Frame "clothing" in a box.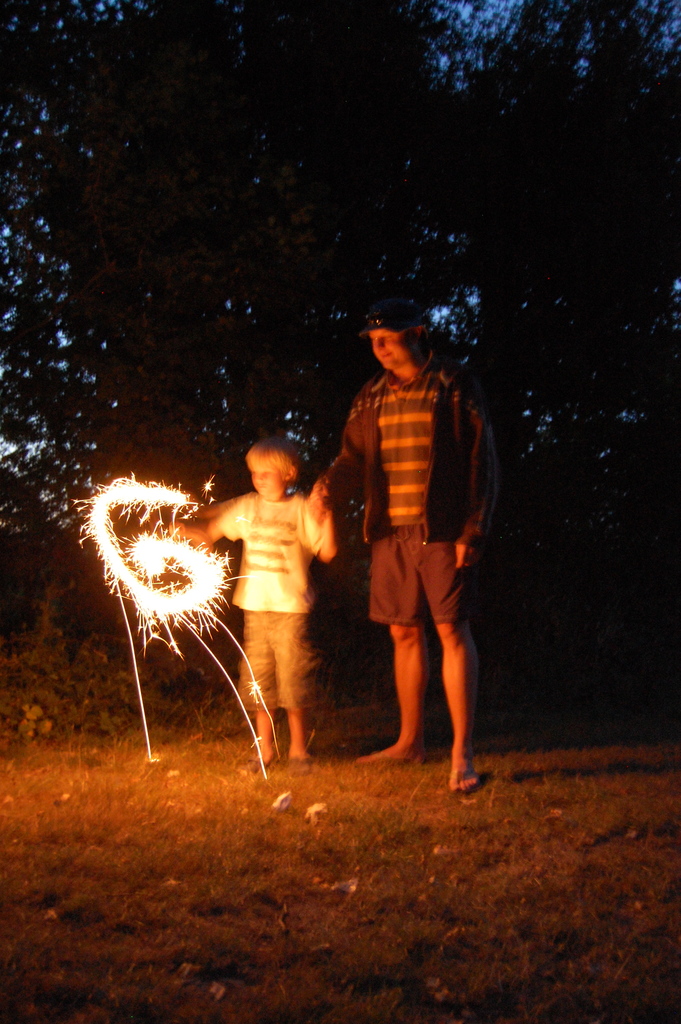
x1=203 y1=457 x2=325 y2=726.
